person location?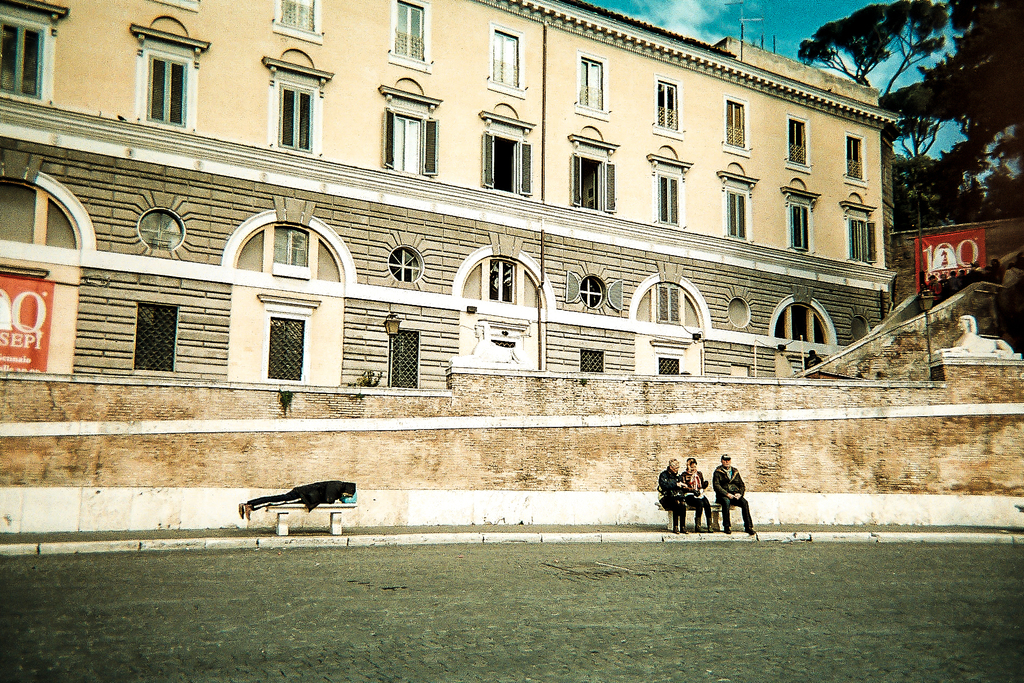
[707, 446, 756, 533]
